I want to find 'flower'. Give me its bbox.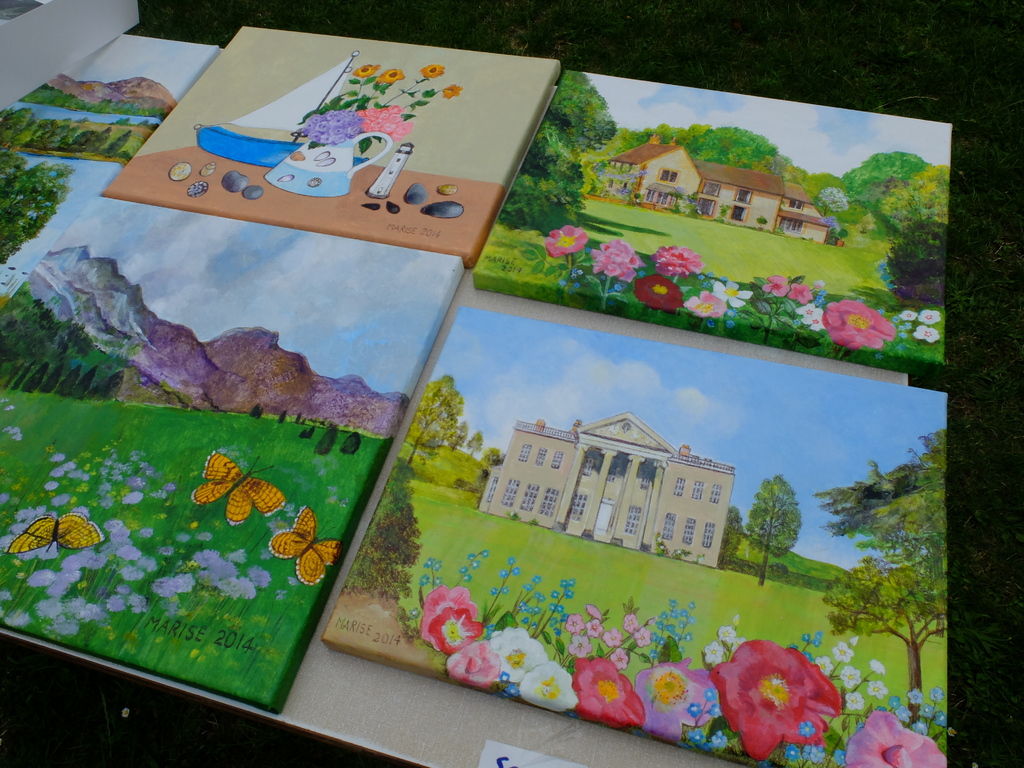
488 584 494 593.
